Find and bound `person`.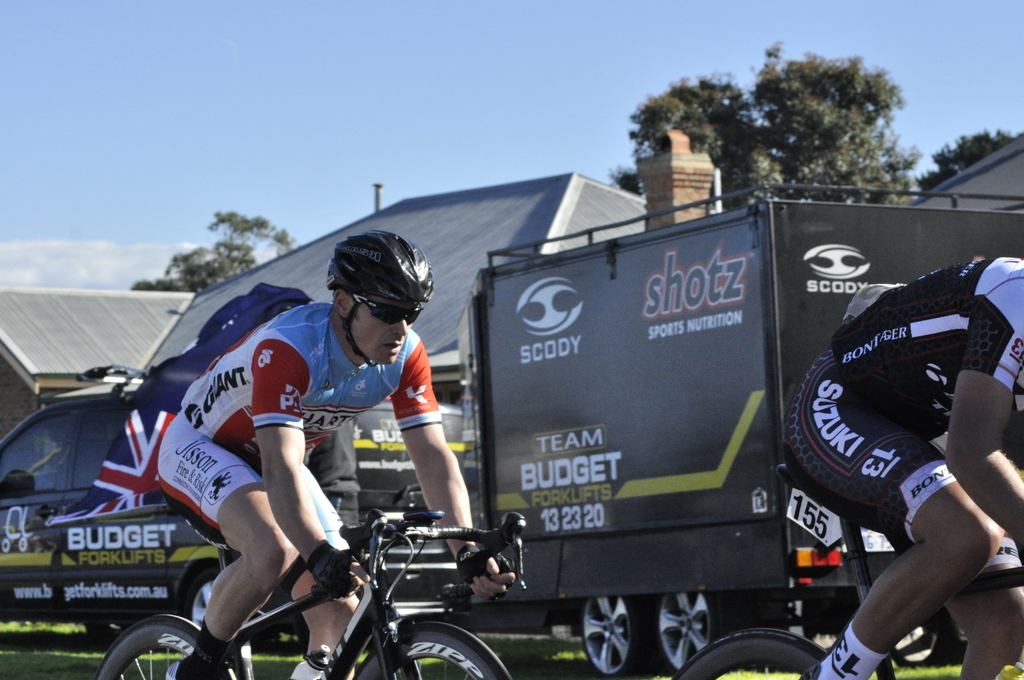
Bound: Rect(788, 259, 1023, 679).
